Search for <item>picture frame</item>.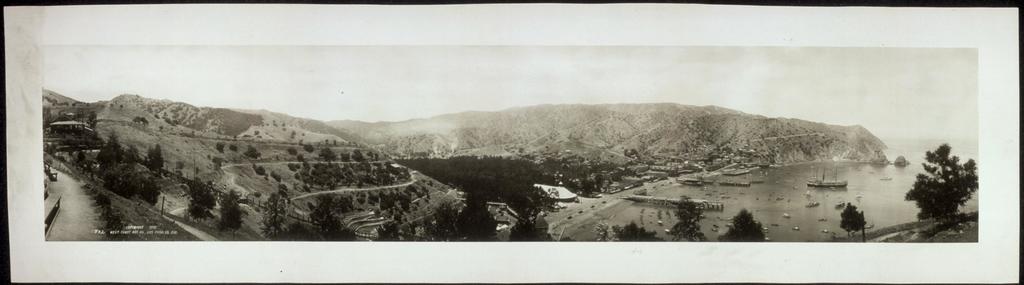
Found at box=[1, 1, 1023, 284].
